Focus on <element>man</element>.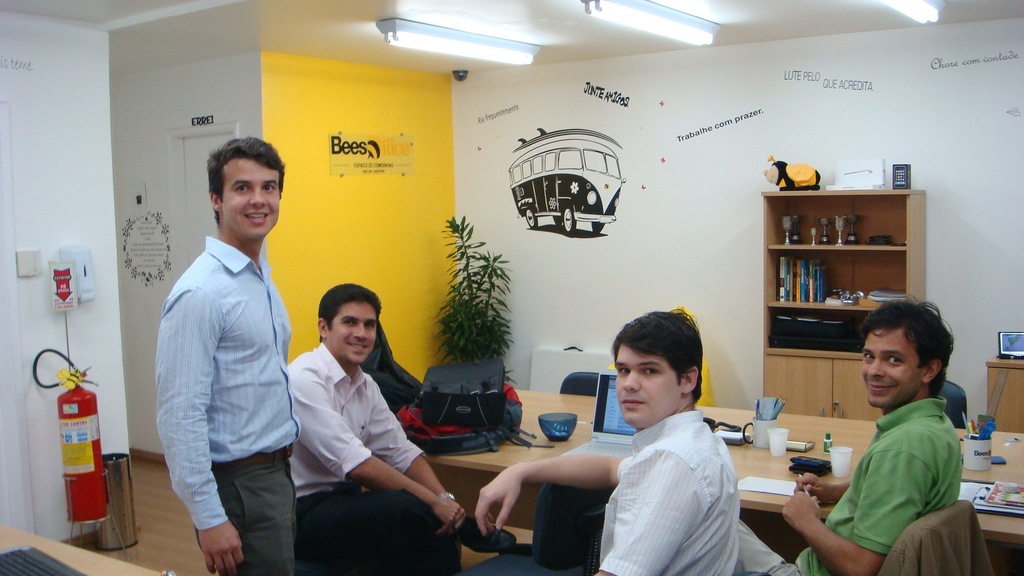
Focused at detection(289, 278, 518, 575).
